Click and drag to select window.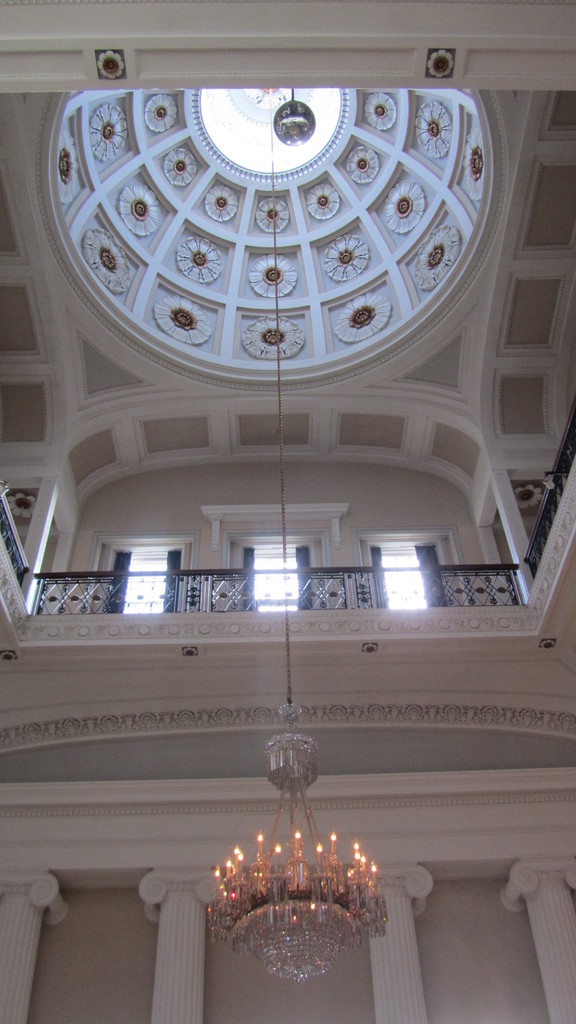
Selection: select_region(92, 522, 193, 627).
